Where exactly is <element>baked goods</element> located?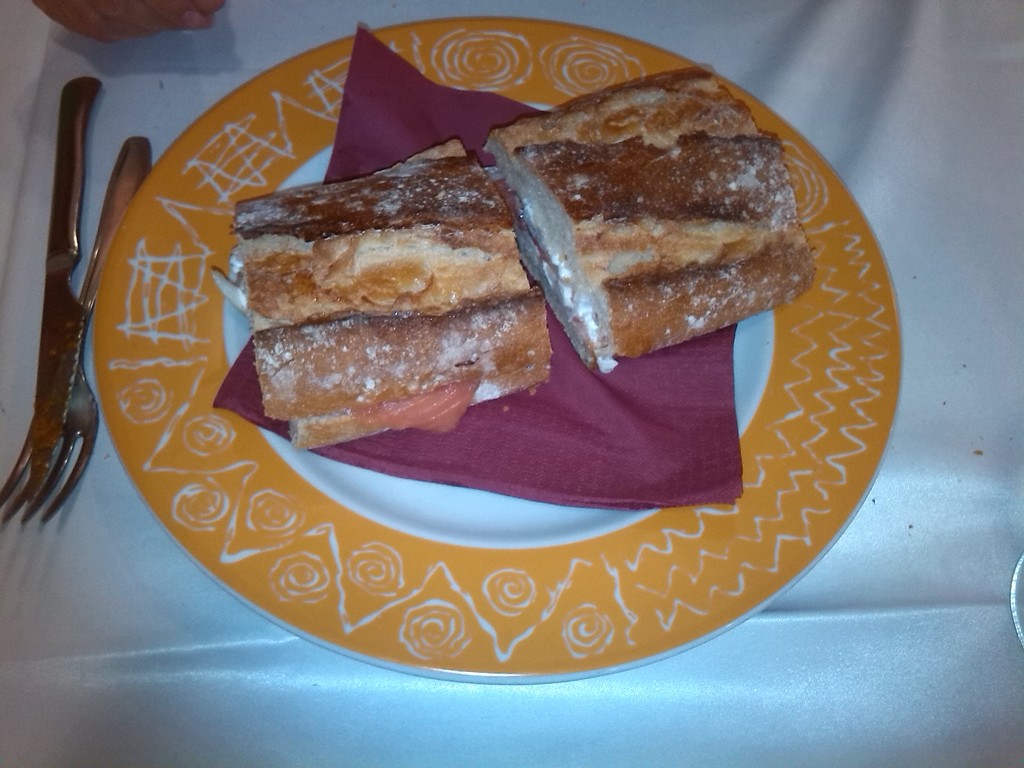
Its bounding box is crop(219, 141, 551, 452).
